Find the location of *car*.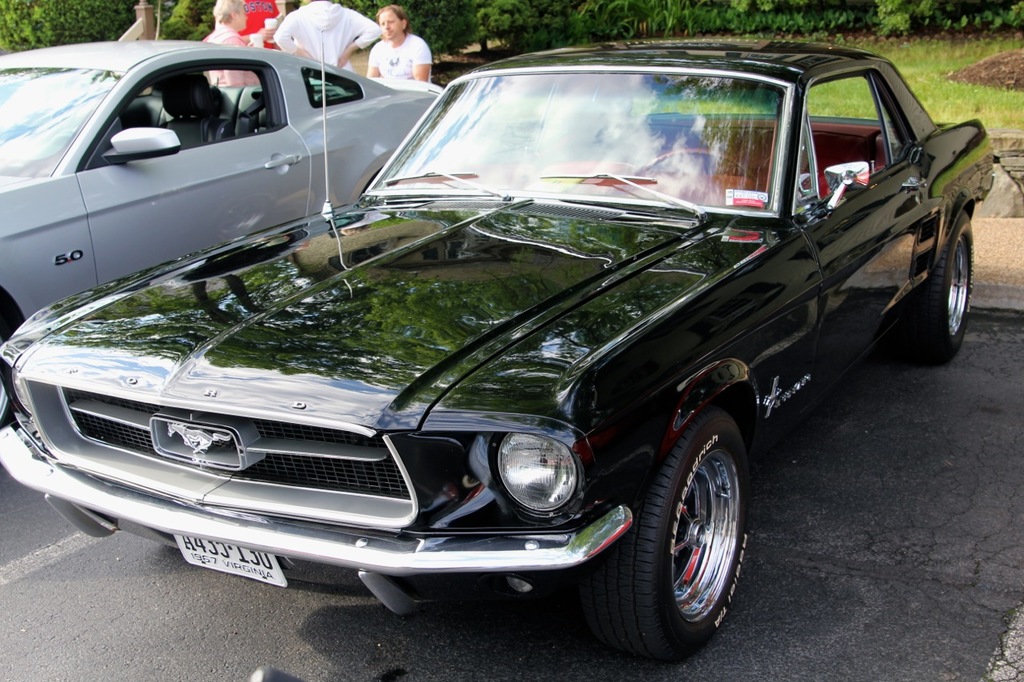
Location: 0,0,446,433.
